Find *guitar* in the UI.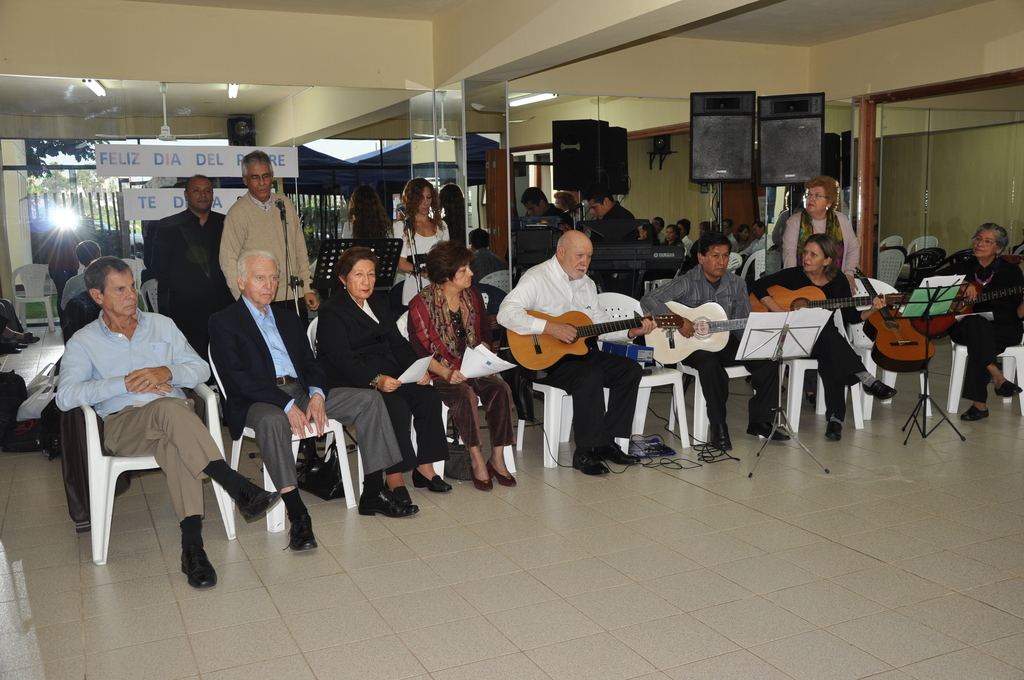
UI element at 912, 264, 1018, 354.
